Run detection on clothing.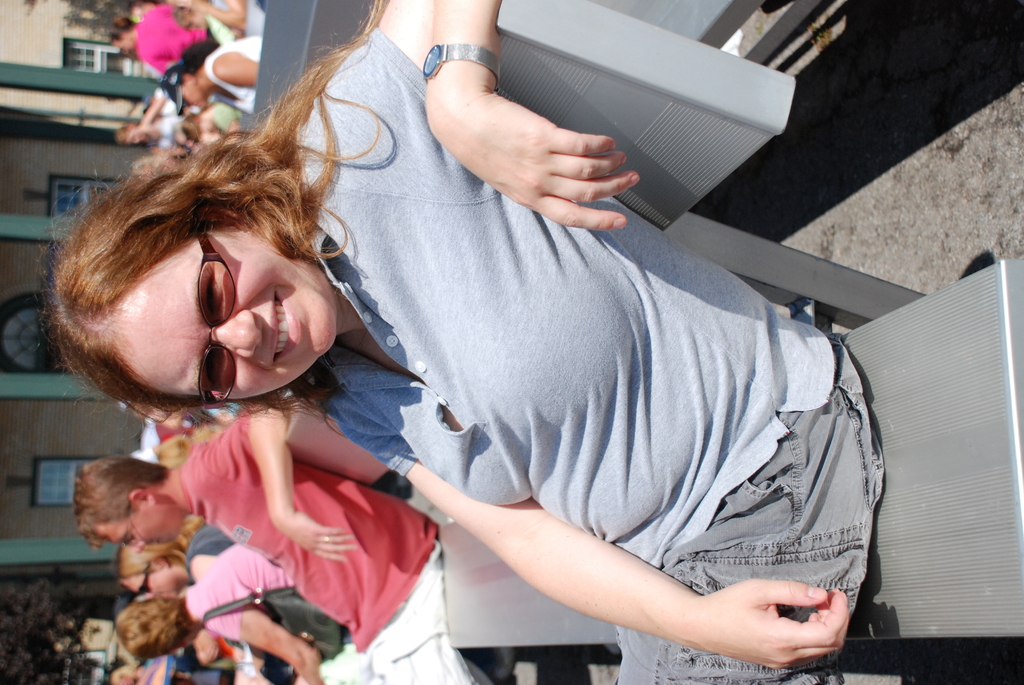
Result: (left=207, top=0, right=266, bottom=51).
